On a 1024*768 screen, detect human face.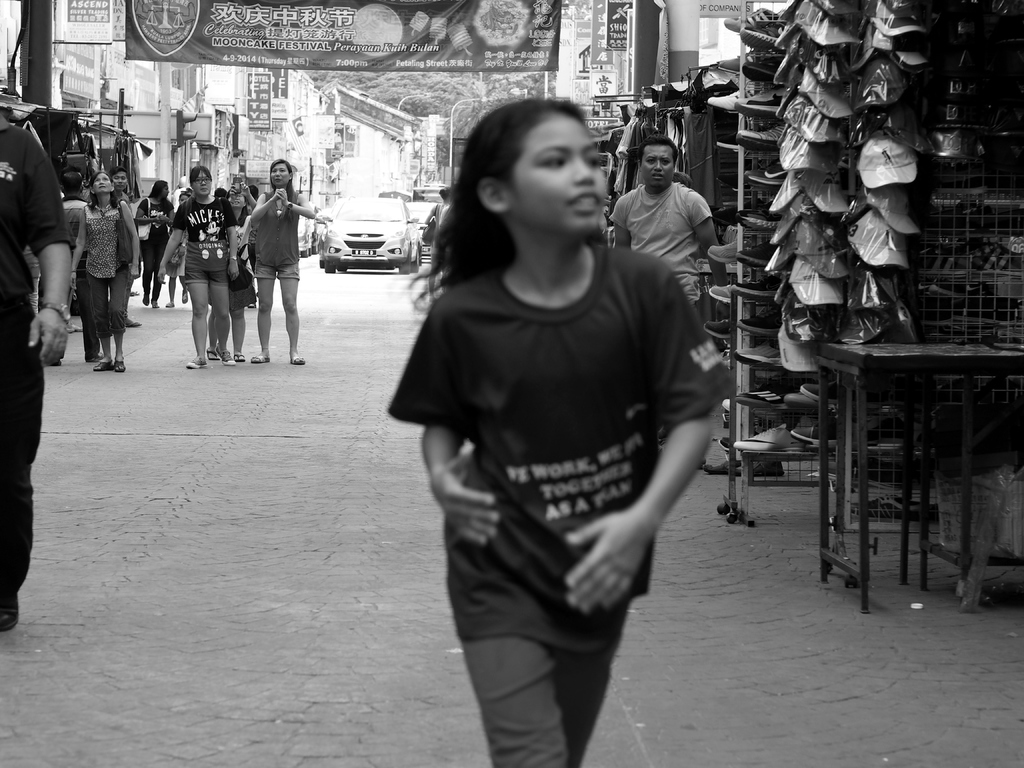
[left=96, top=172, right=116, bottom=192].
